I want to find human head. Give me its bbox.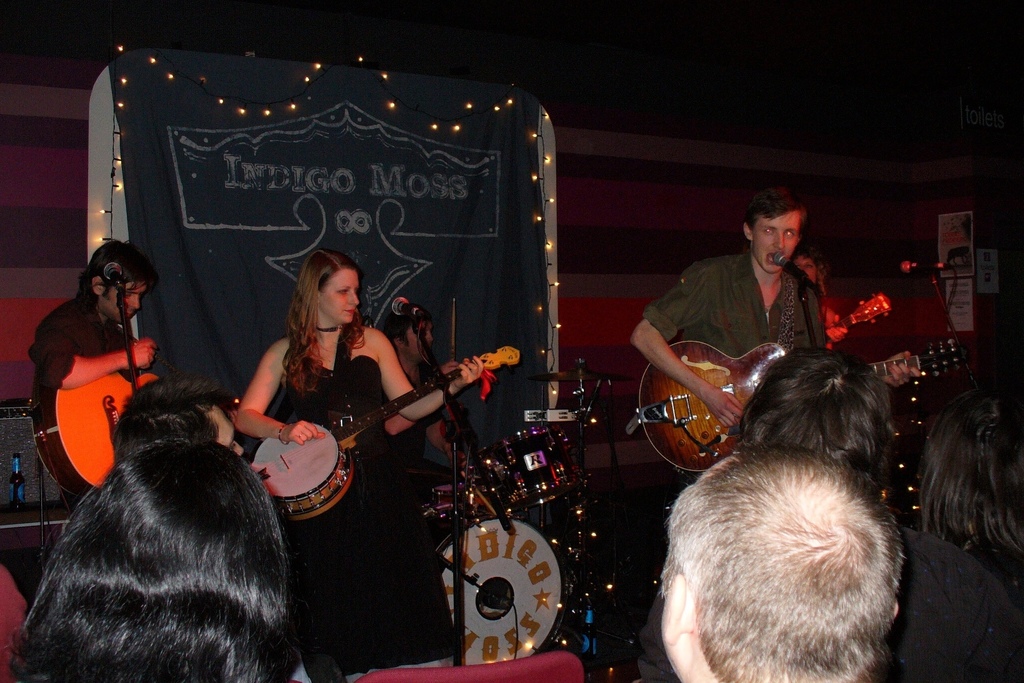
crop(302, 246, 358, 323).
